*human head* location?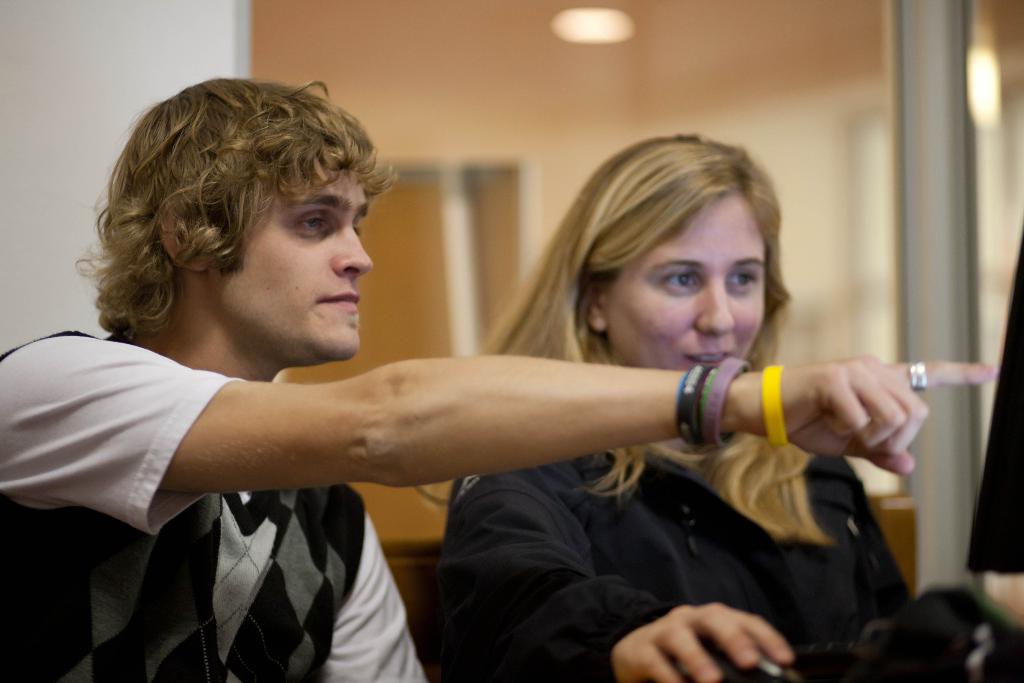
532/131/792/377
